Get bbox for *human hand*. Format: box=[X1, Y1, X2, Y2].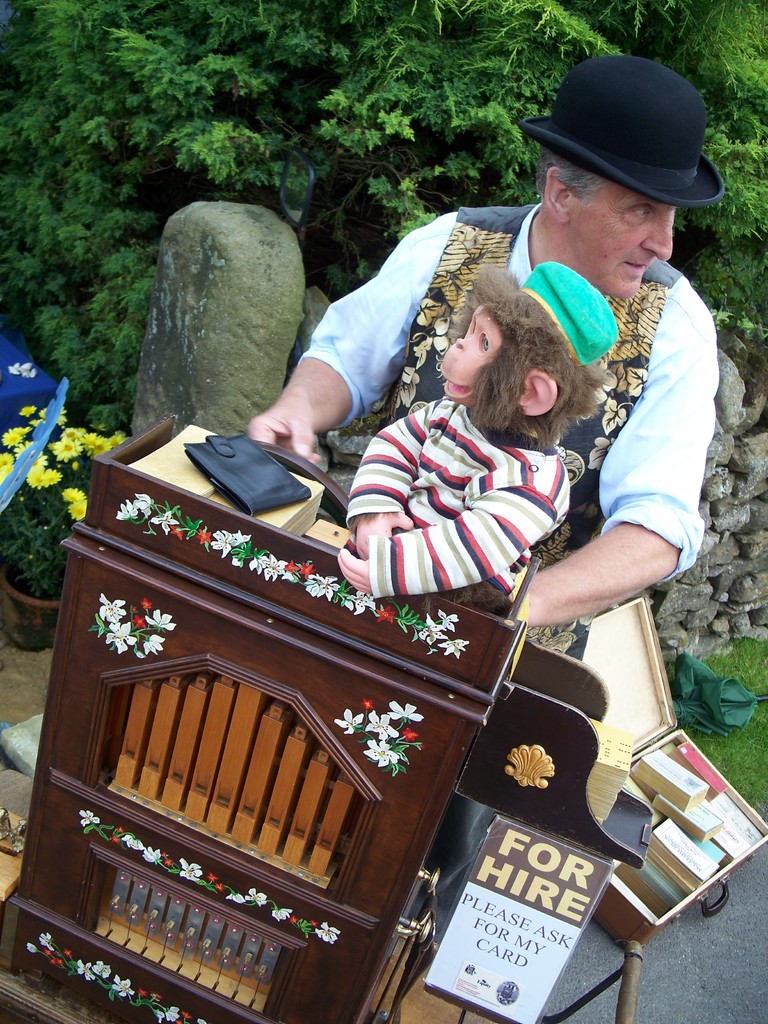
box=[235, 362, 358, 479].
